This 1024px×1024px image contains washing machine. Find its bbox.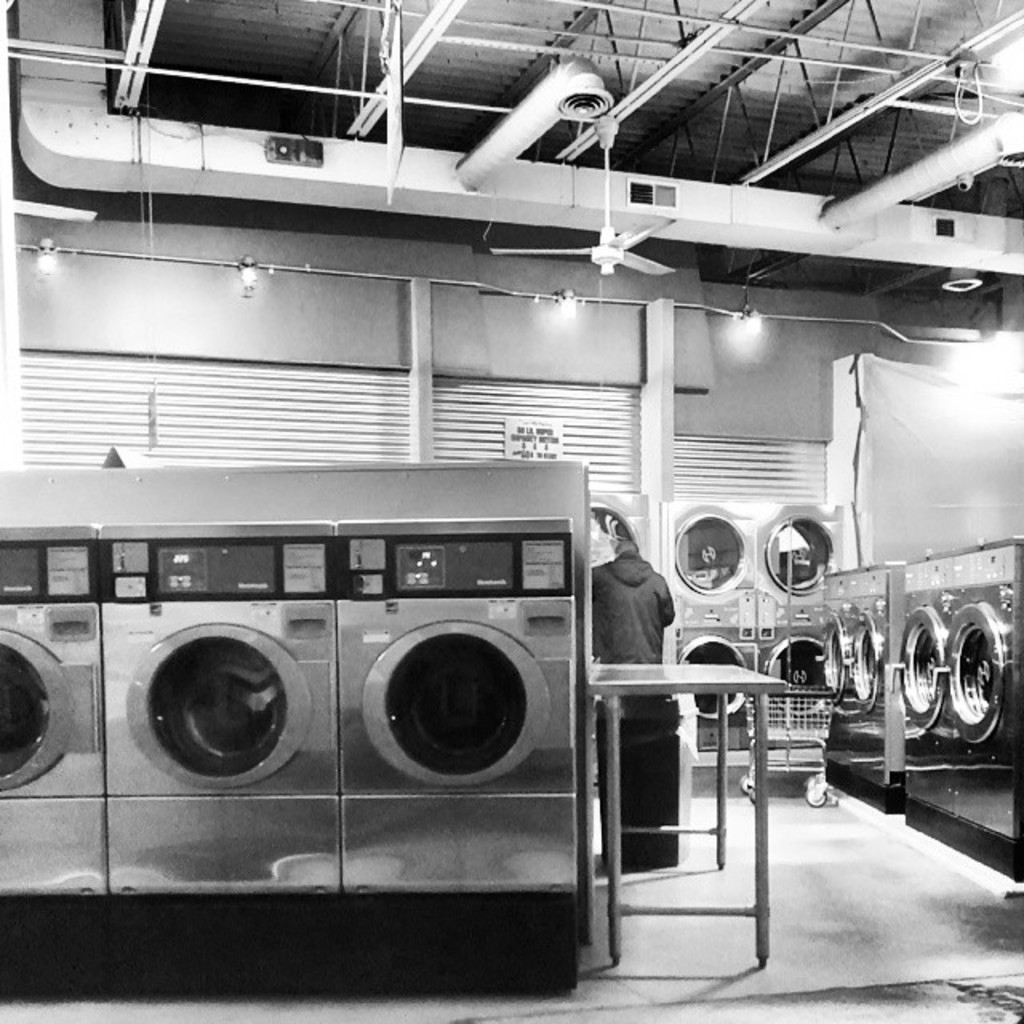
[101,520,341,898].
